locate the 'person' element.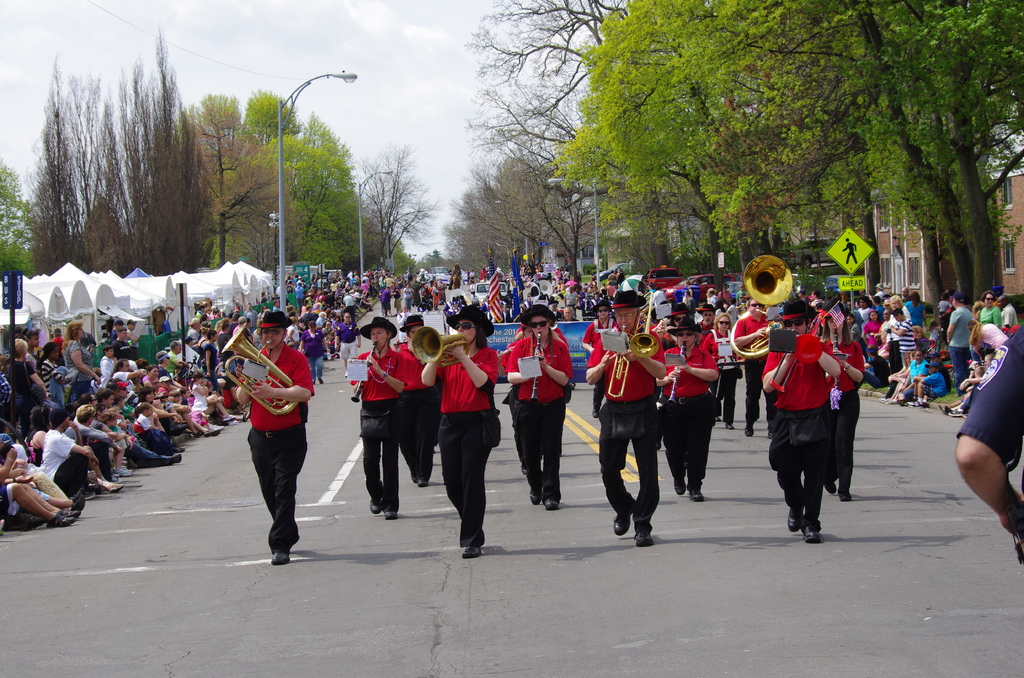
Element bbox: <box>705,307,741,428</box>.
